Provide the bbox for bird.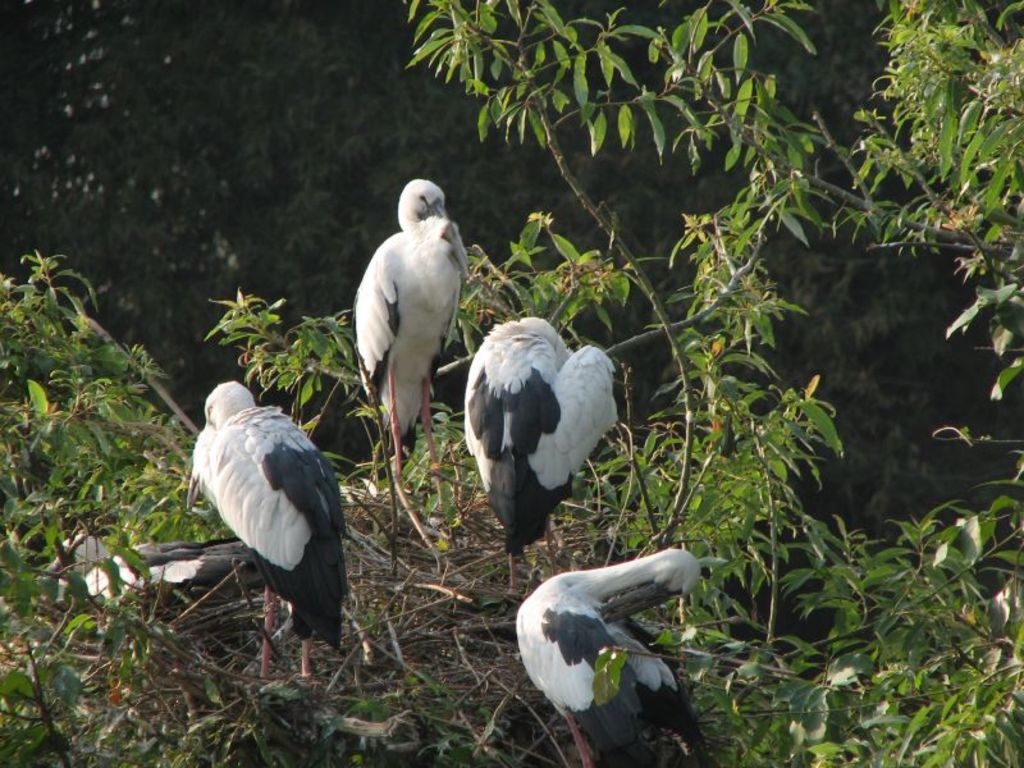
region(349, 187, 463, 476).
